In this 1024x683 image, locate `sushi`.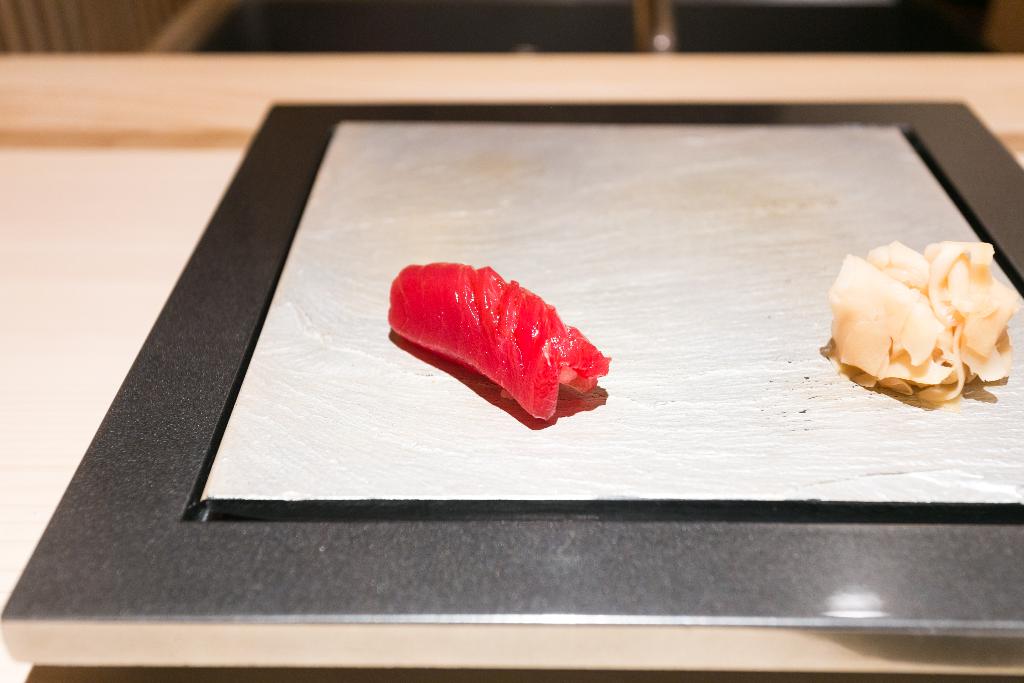
Bounding box: 378 262 612 410.
